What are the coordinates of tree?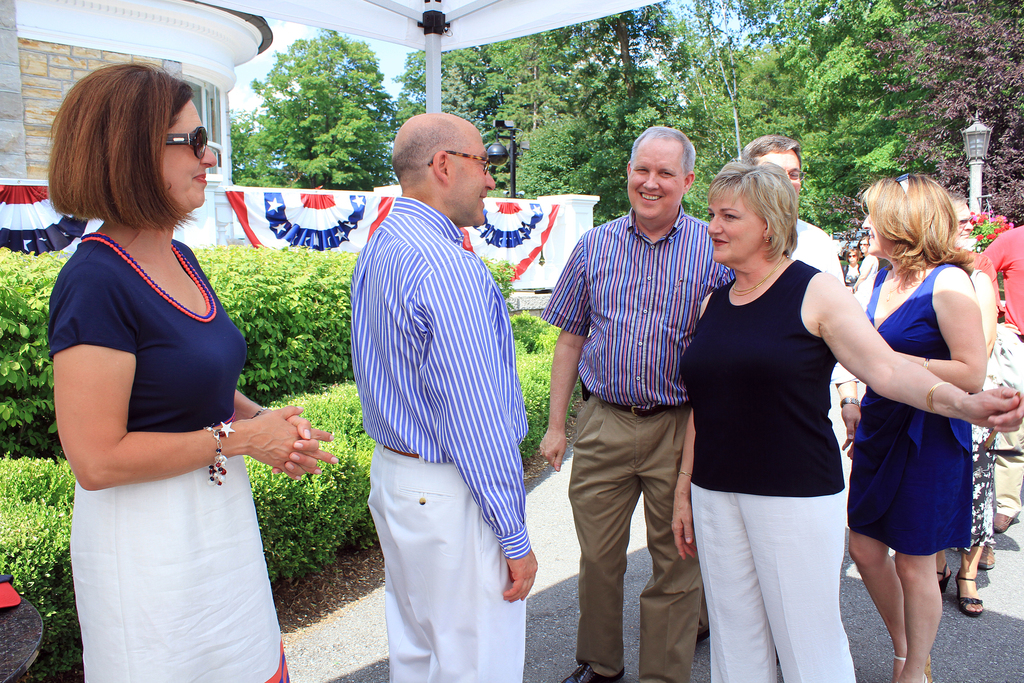
{"x1": 228, "y1": 101, "x2": 303, "y2": 194}.
